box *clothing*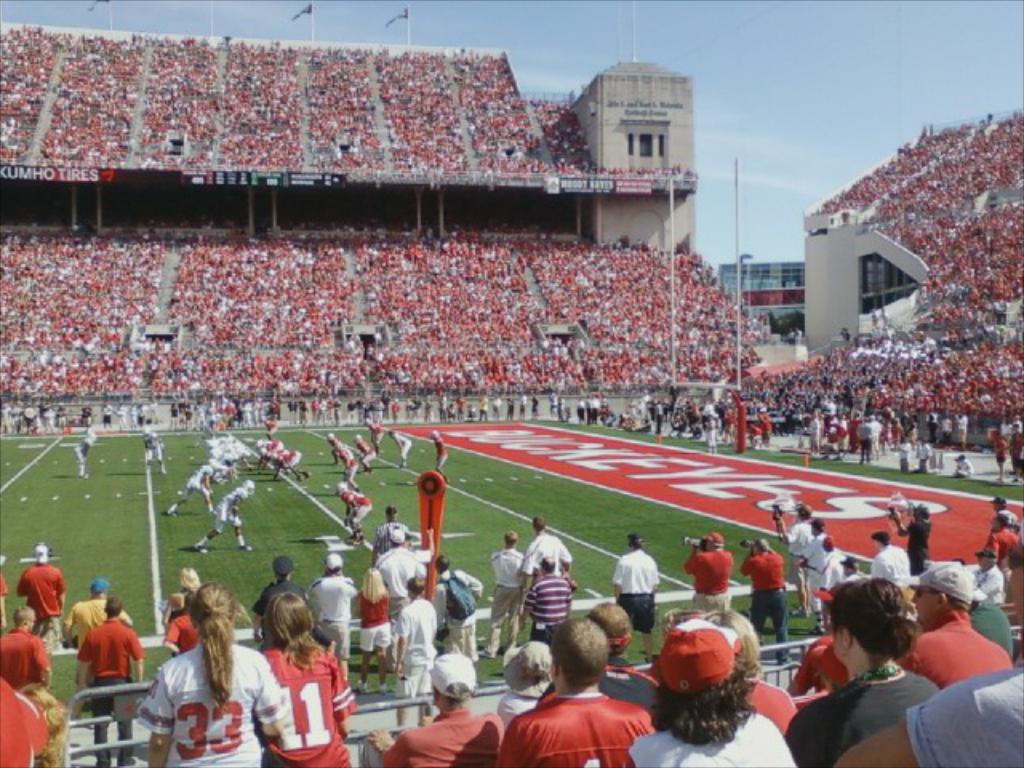
197,429,243,467
